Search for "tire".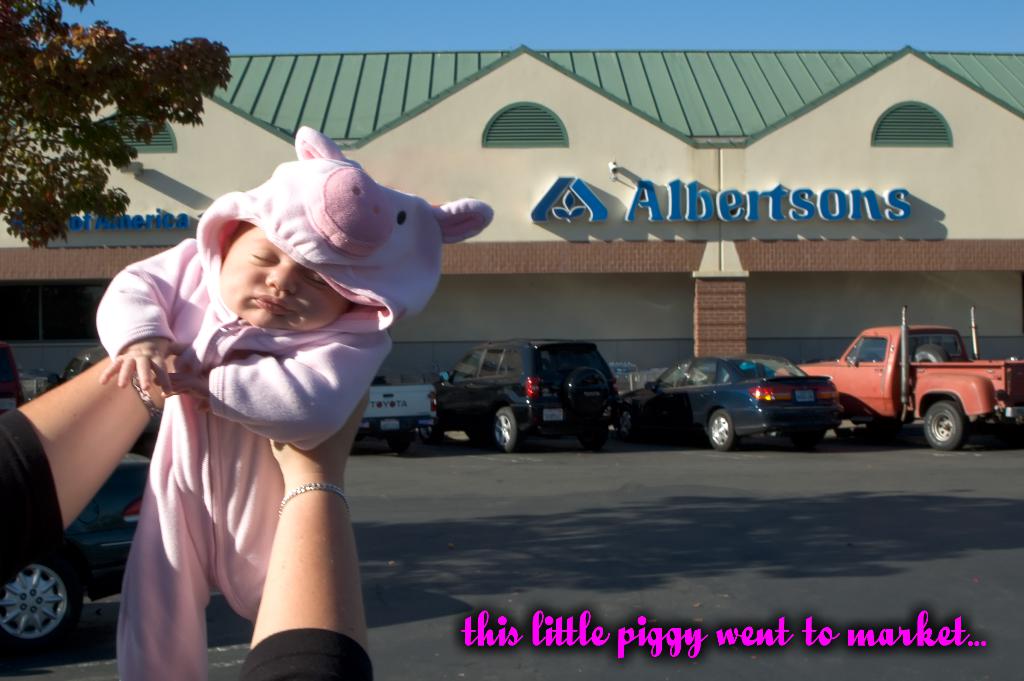
Found at select_region(0, 549, 74, 653).
